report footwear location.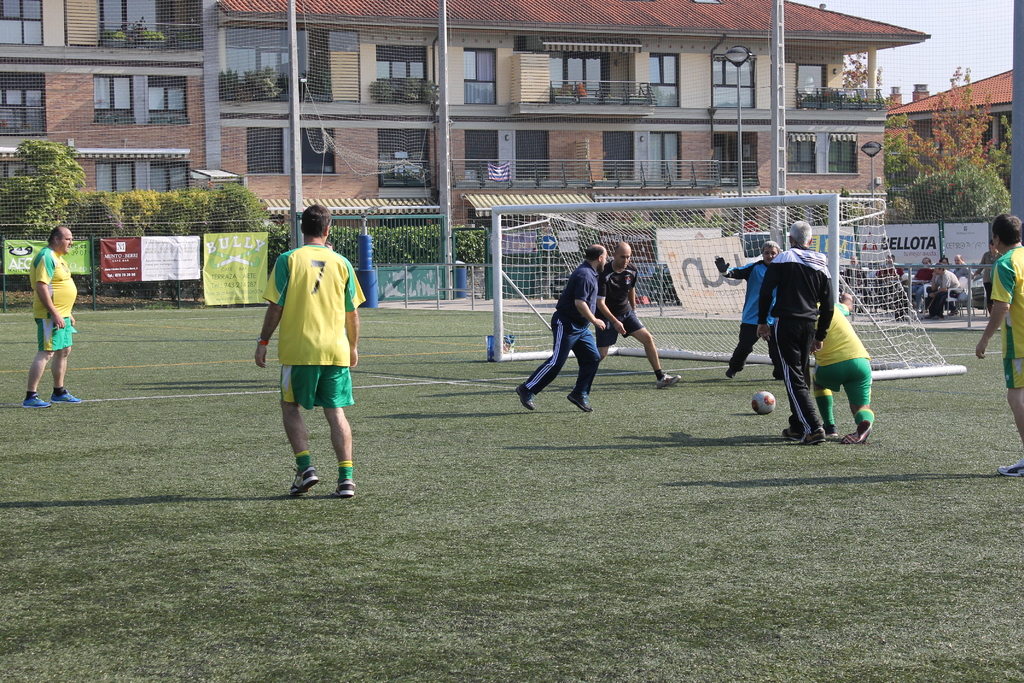
Report: l=24, t=395, r=45, b=406.
